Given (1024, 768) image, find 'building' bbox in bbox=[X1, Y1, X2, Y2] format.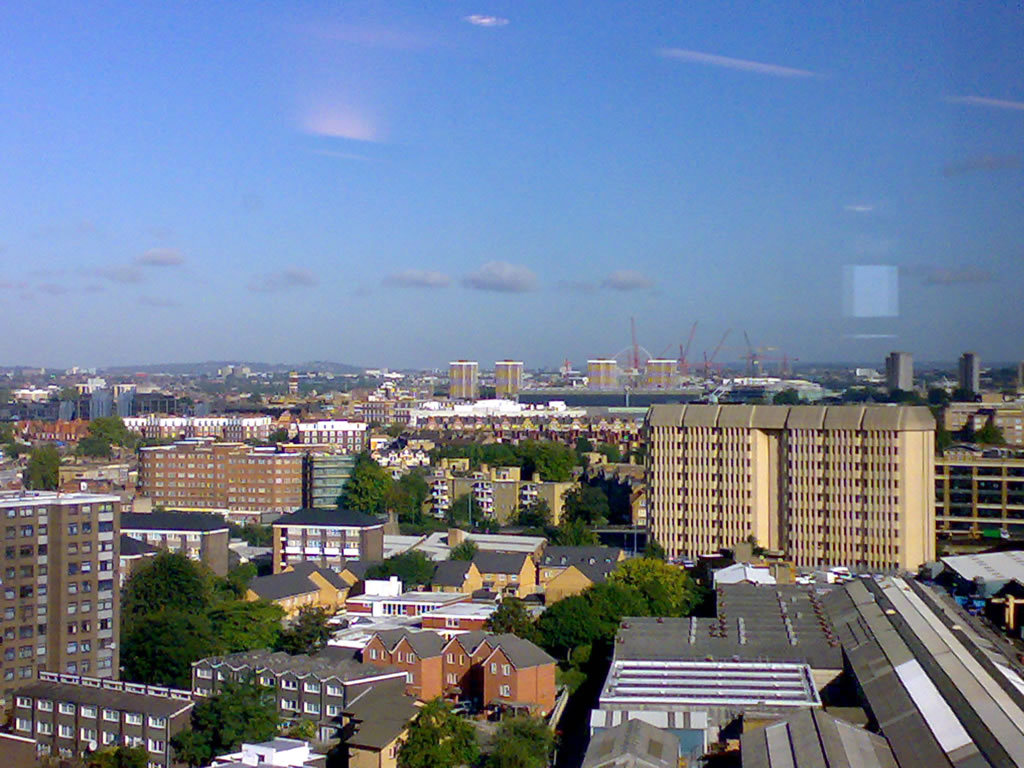
bbox=[59, 384, 137, 419].
